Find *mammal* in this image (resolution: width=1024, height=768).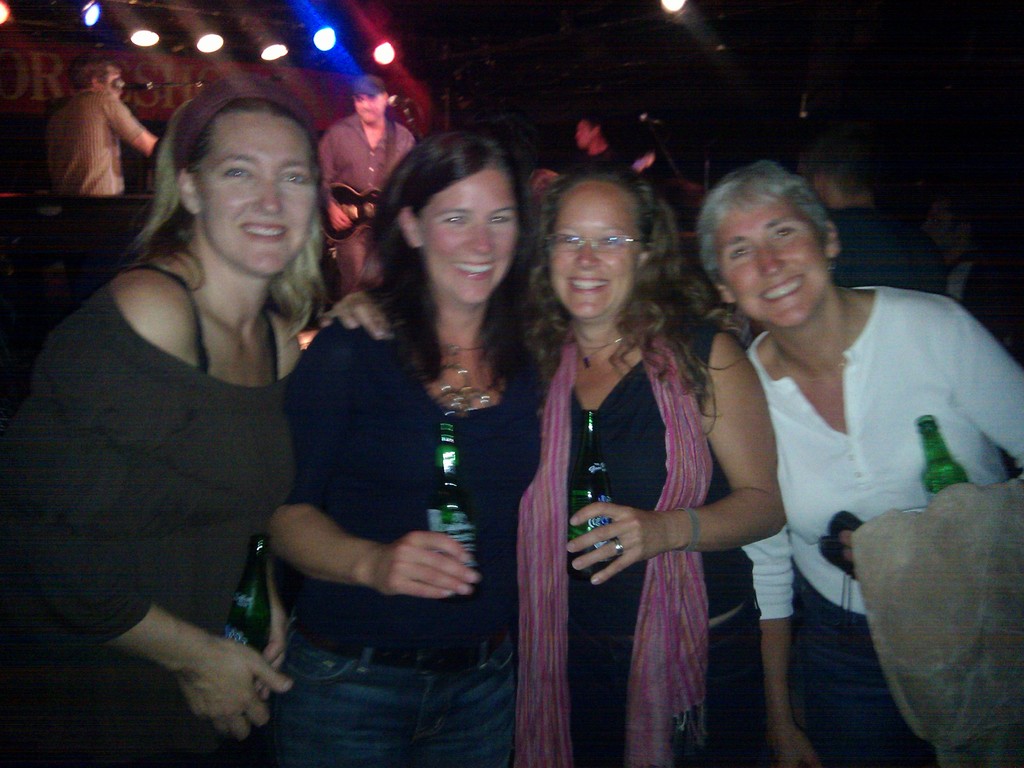
(807, 138, 941, 305).
